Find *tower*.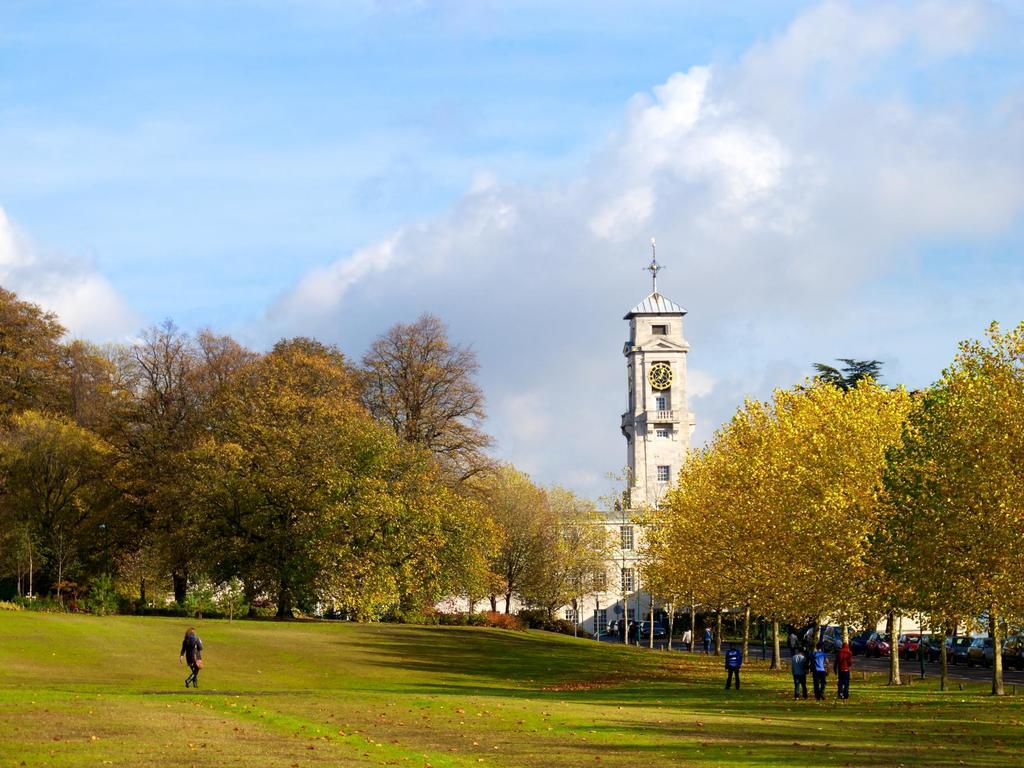
[591,225,713,603].
